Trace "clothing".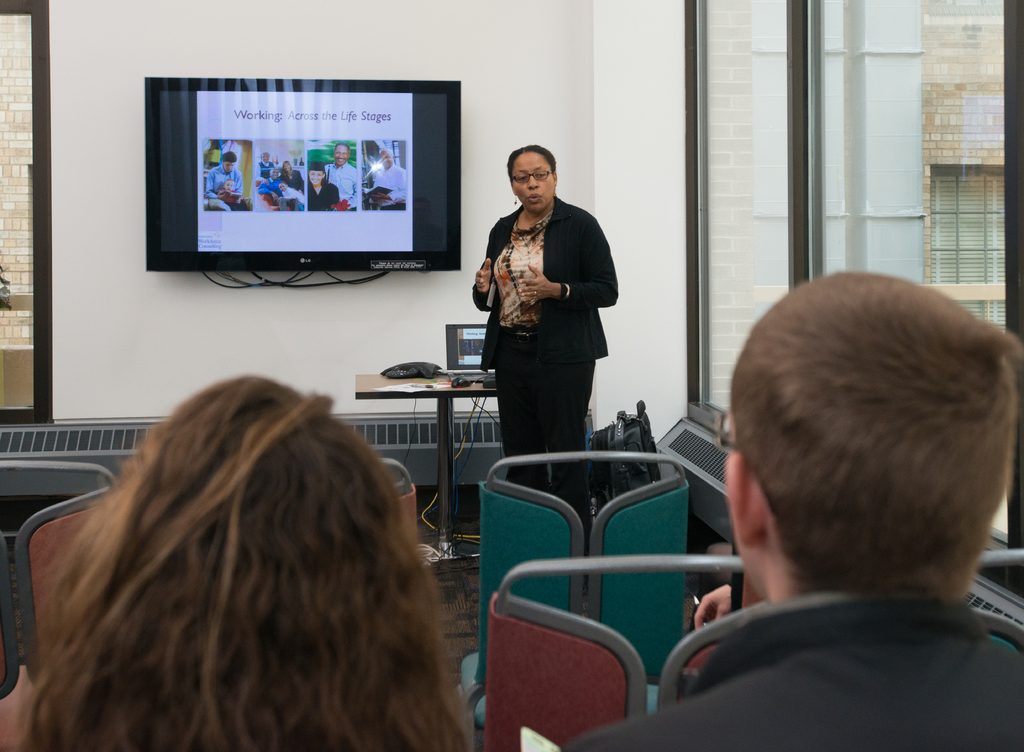
Traced to bbox=[464, 191, 635, 492].
